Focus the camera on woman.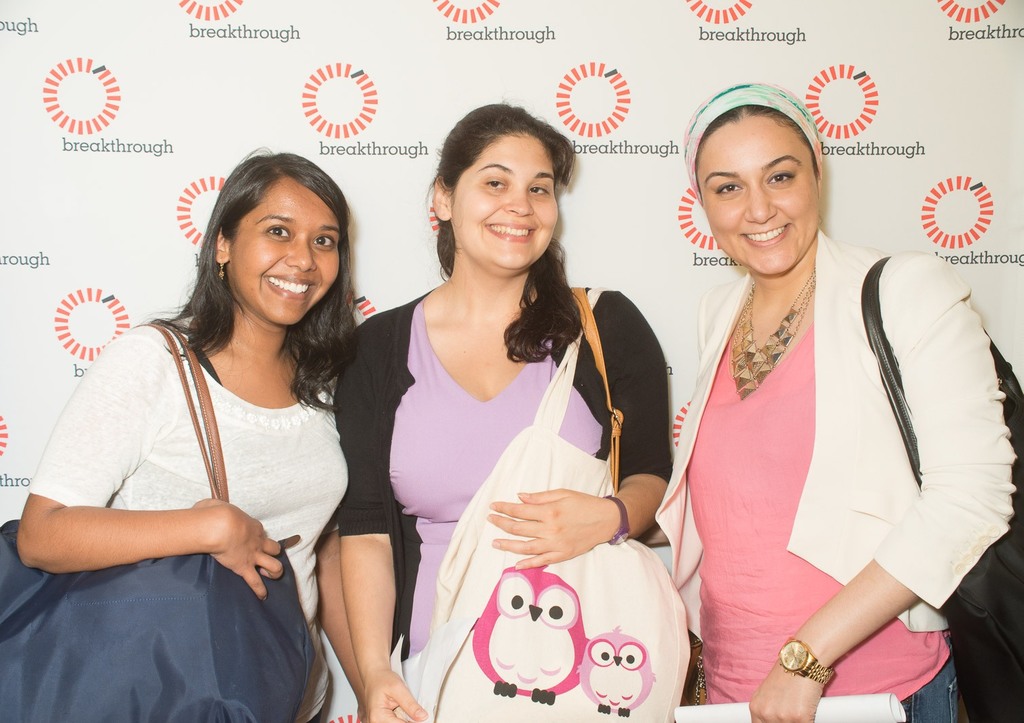
Focus region: (636, 103, 1021, 722).
